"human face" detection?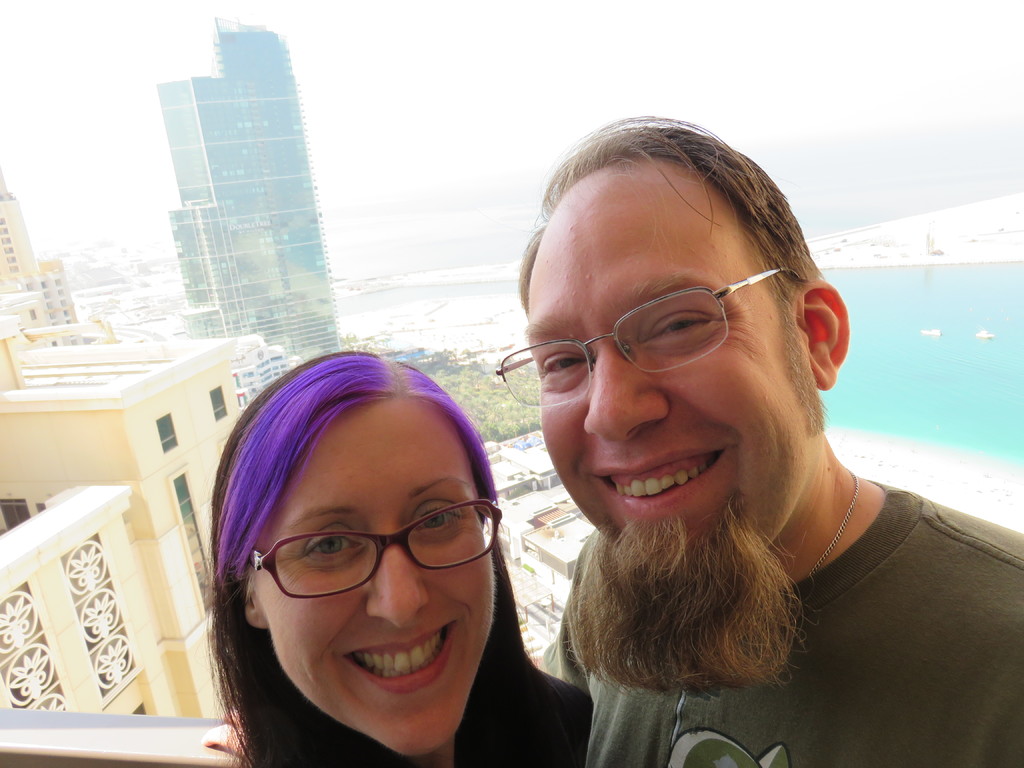
l=266, t=413, r=492, b=753
